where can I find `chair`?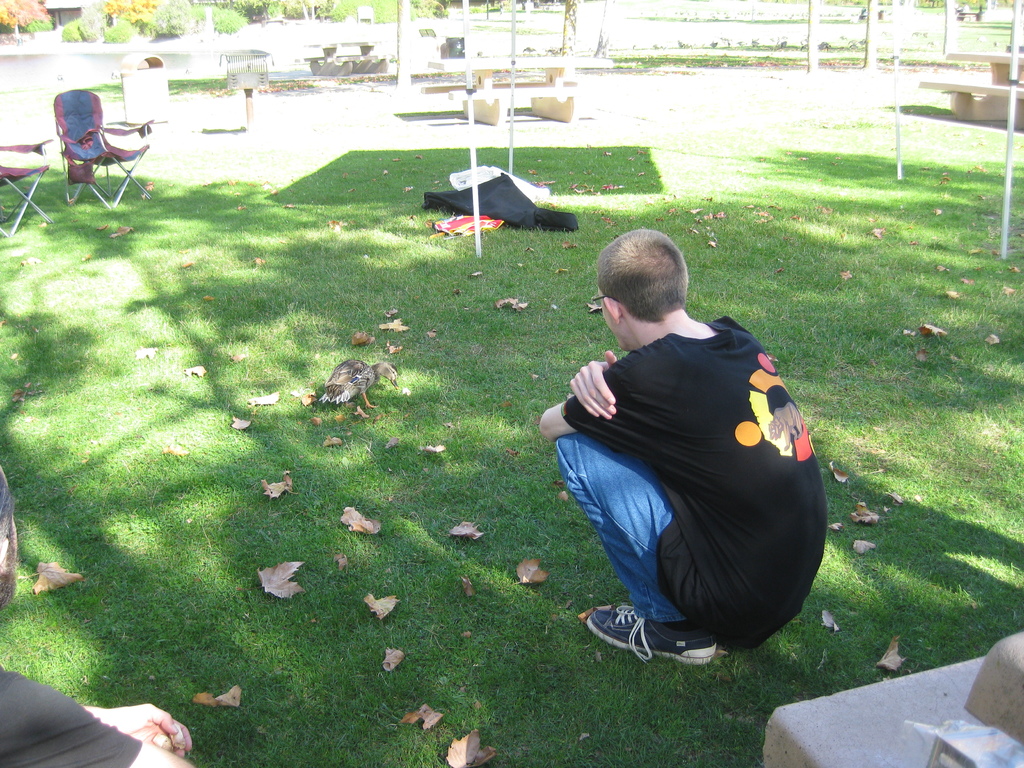
You can find it at [x1=0, y1=161, x2=47, y2=236].
